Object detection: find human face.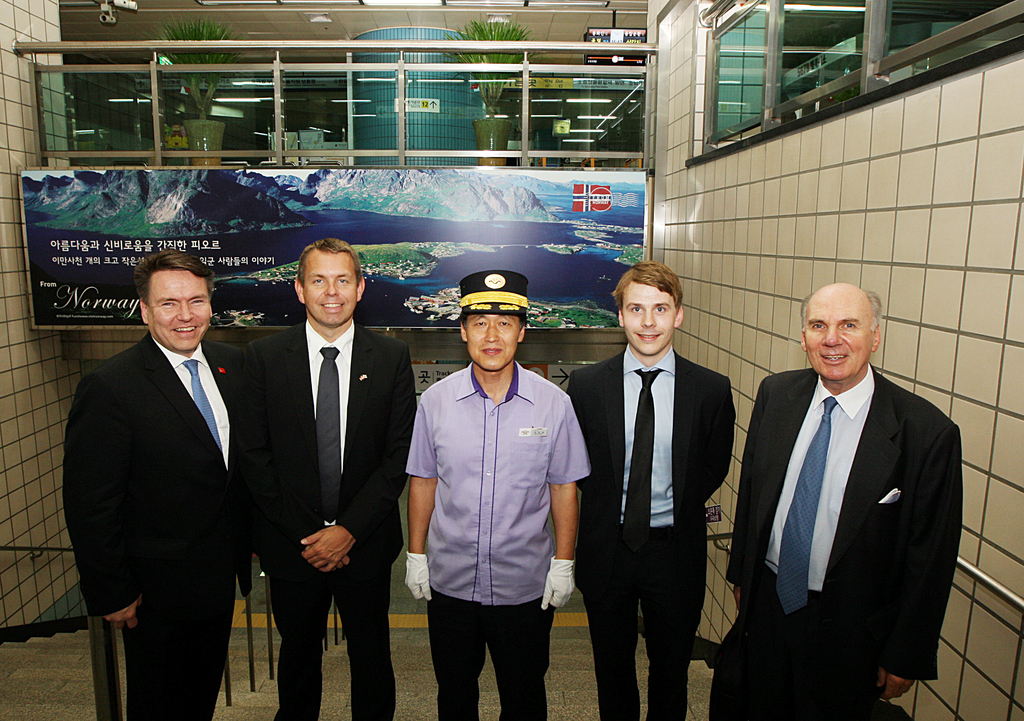
<region>623, 275, 684, 352</region>.
